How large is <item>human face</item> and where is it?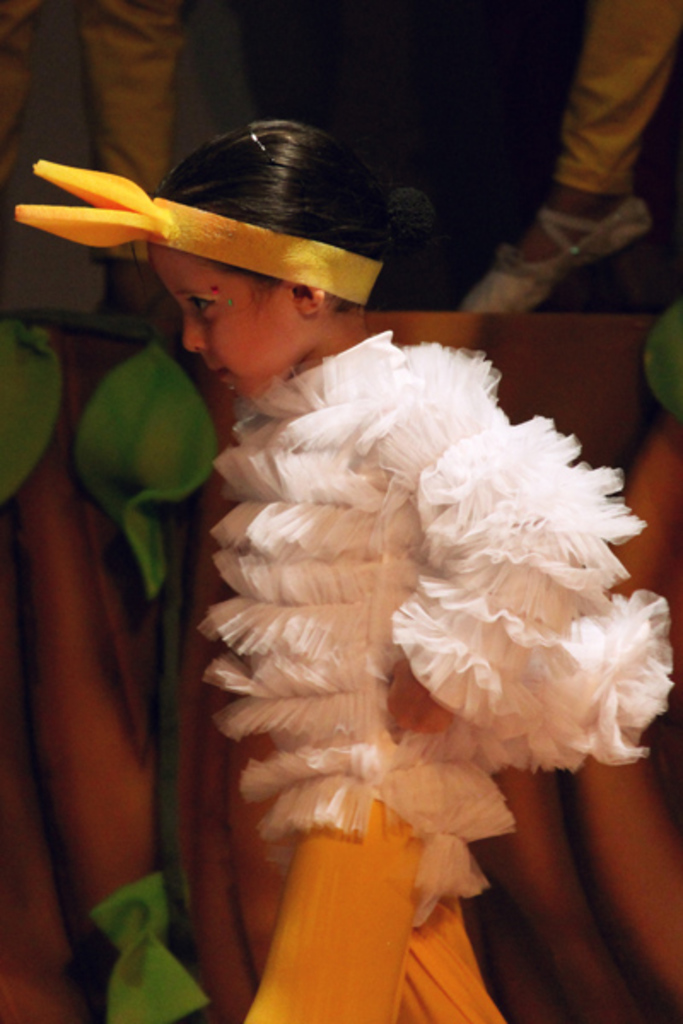
Bounding box: 149:246:297:393.
